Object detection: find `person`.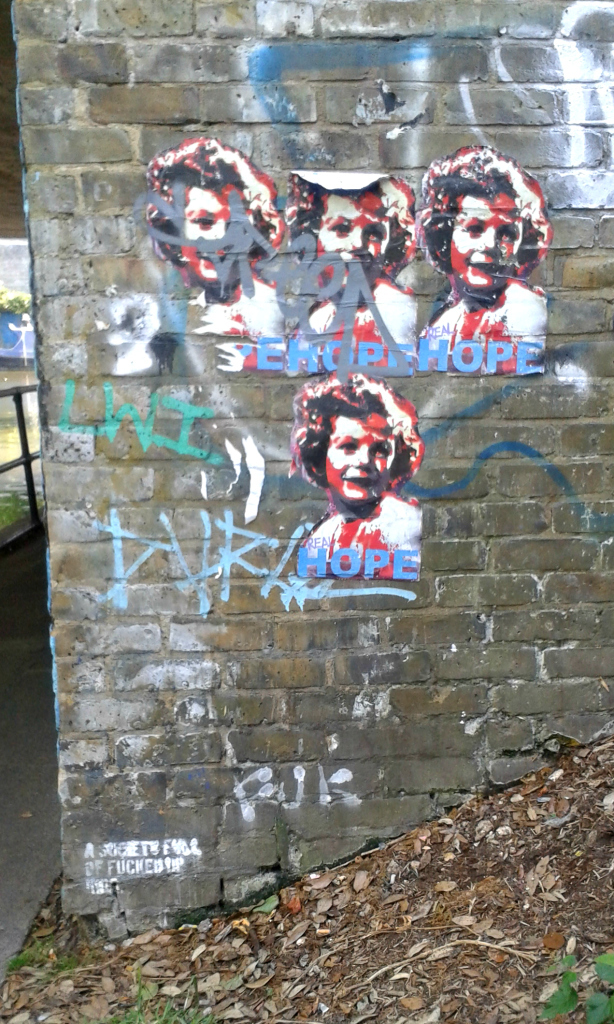
{"left": 287, "top": 172, "right": 416, "bottom": 365}.
